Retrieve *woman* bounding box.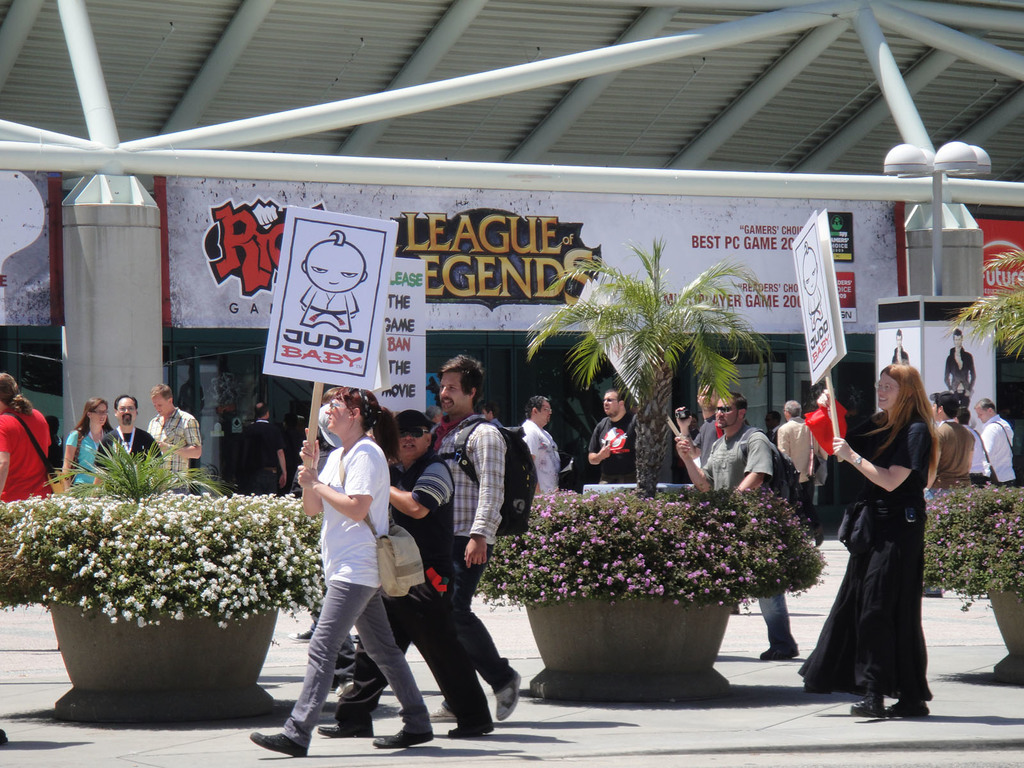
Bounding box: (left=65, top=399, right=112, bottom=495).
